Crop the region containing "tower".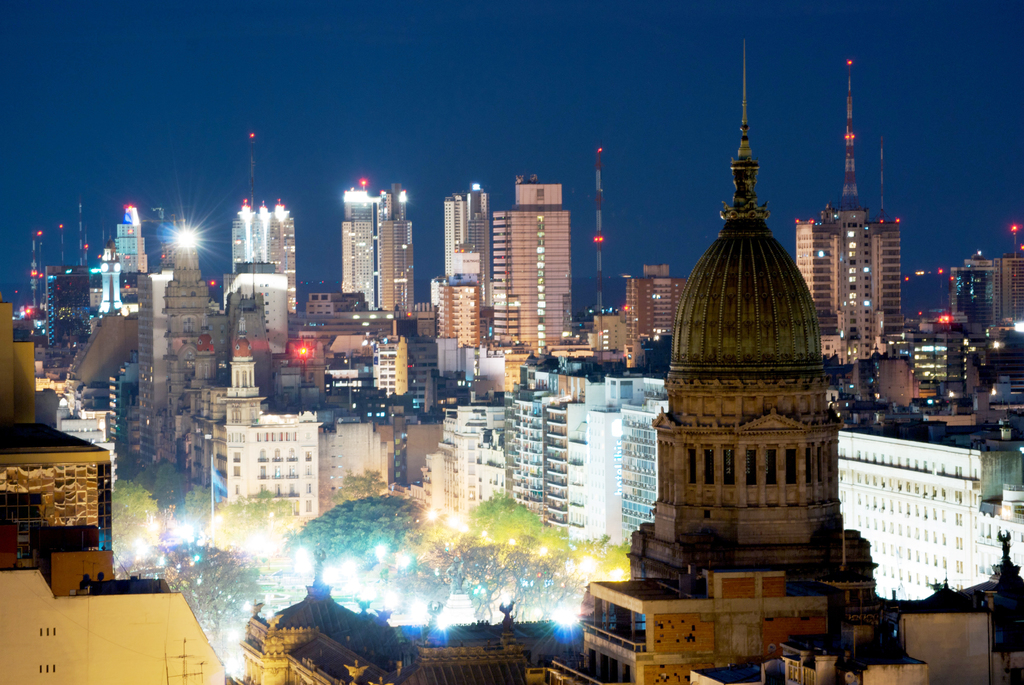
Crop region: left=493, top=174, right=574, bottom=358.
